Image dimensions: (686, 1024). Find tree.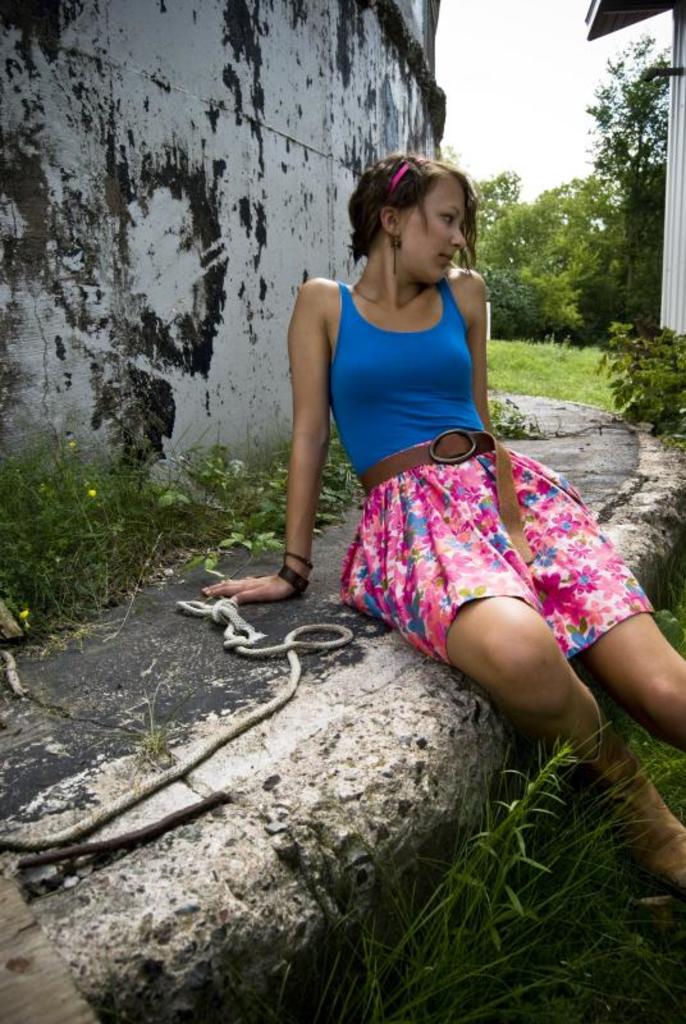
select_region(585, 31, 674, 311).
